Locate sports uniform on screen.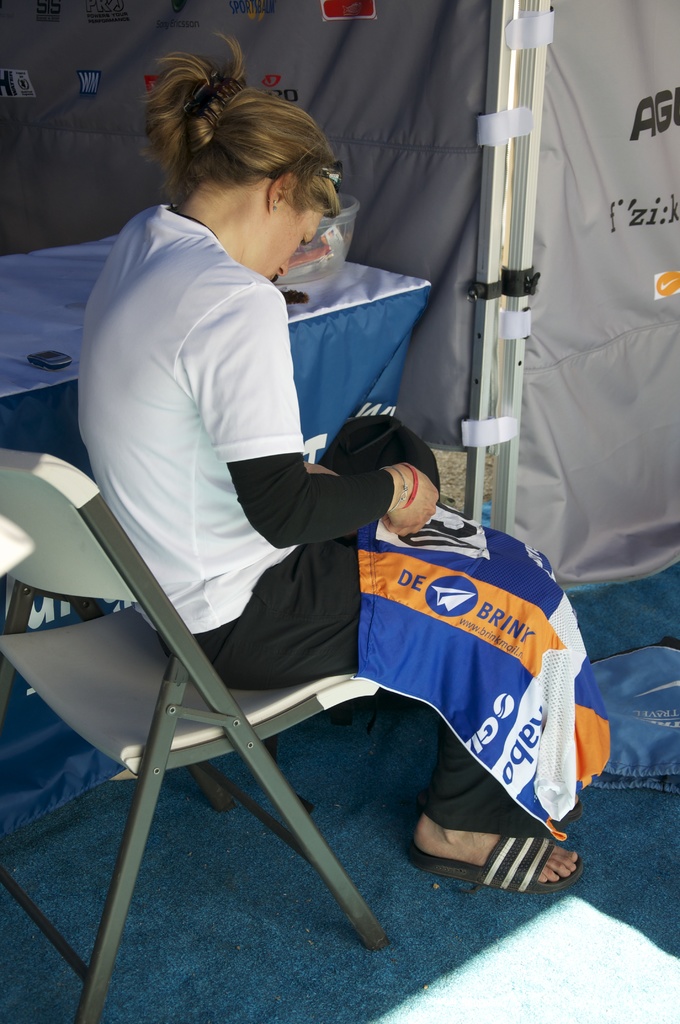
On screen at <bbox>96, 135, 522, 924</bbox>.
